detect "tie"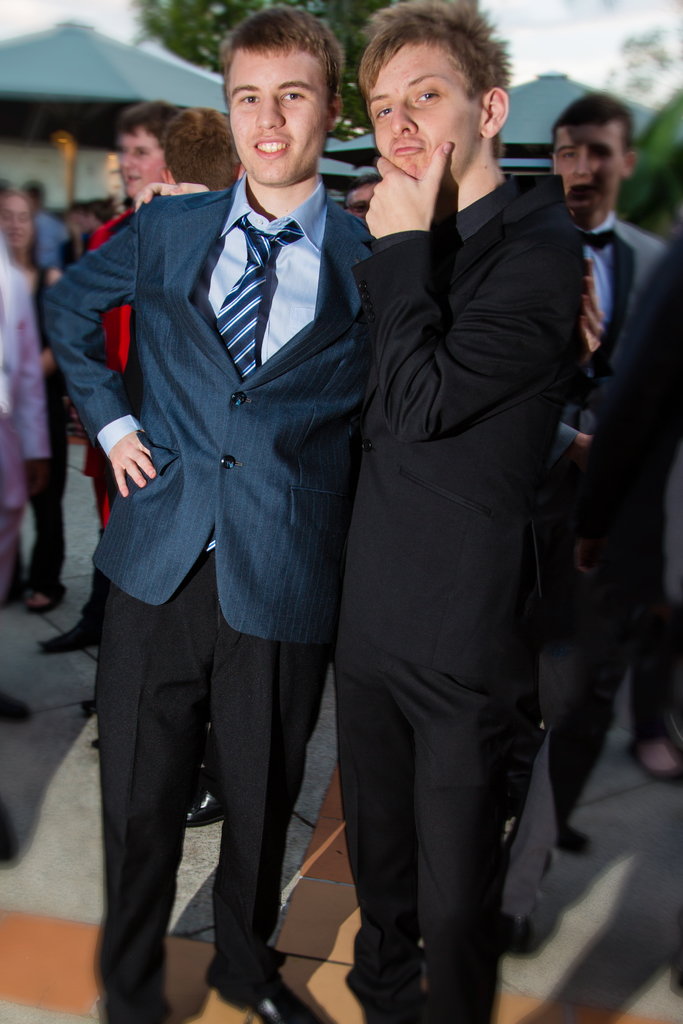
Rect(210, 214, 300, 376)
